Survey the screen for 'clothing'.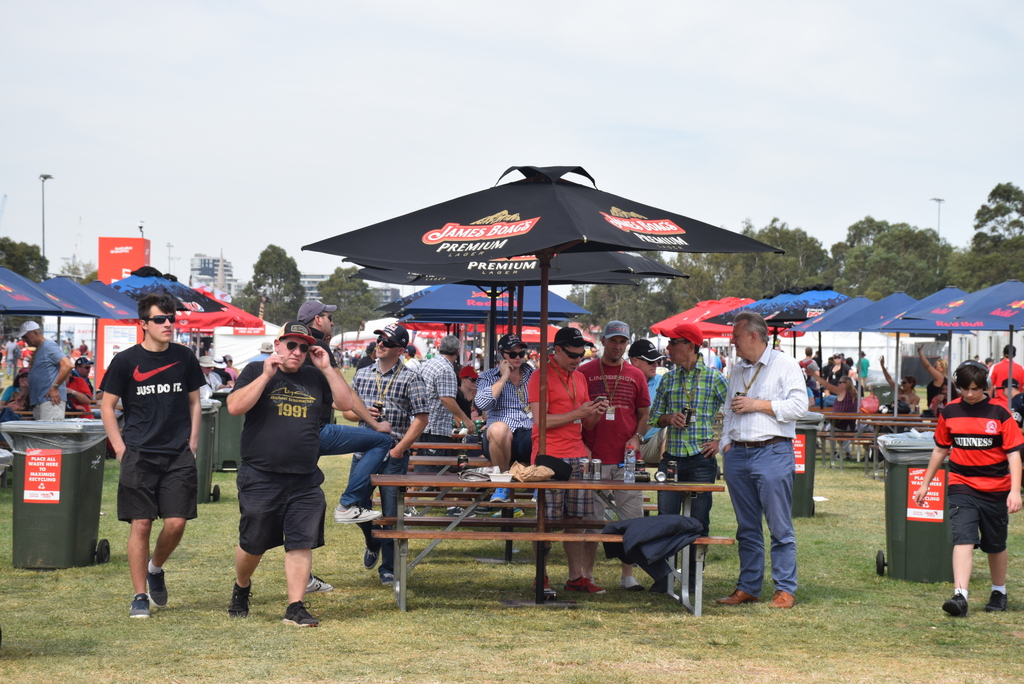
Survey found: Rect(342, 363, 435, 549).
